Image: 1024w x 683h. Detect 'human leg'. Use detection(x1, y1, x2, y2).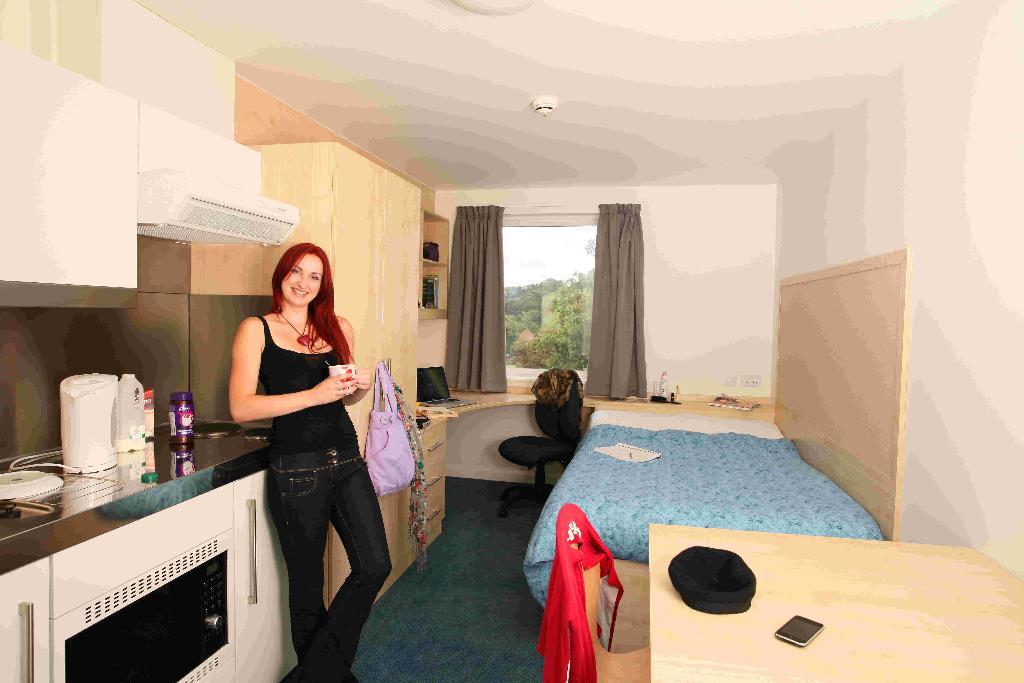
detection(266, 470, 356, 682).
